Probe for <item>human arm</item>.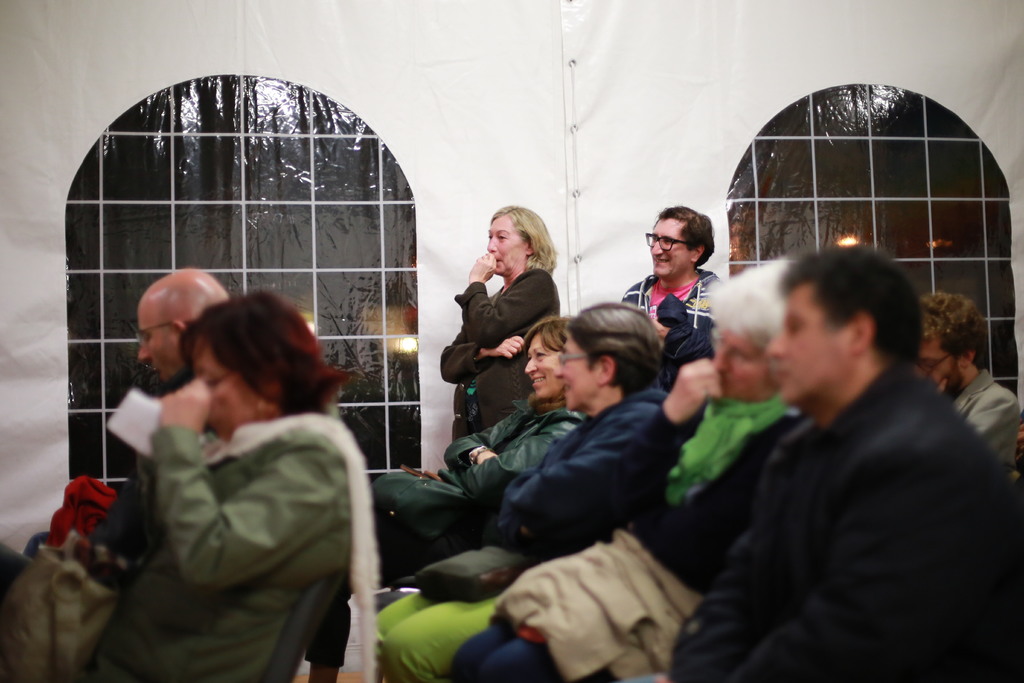
Probe result: region(450, 420, 582, 497).
